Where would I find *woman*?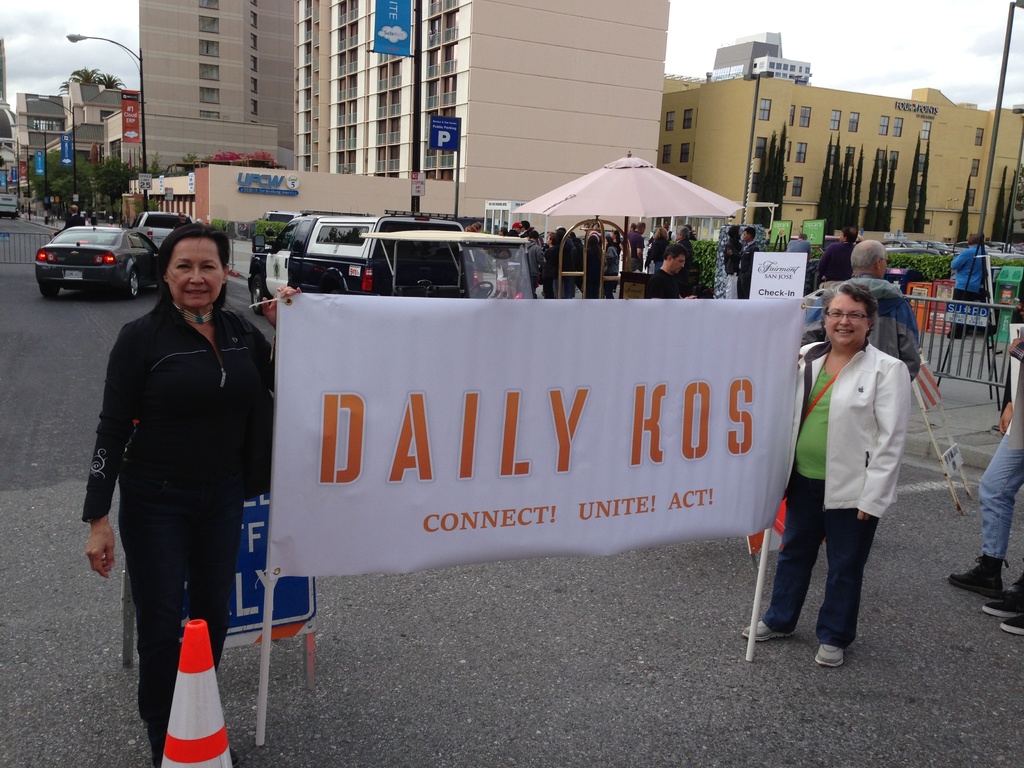
At select_region(646, 226, 673, 274).
